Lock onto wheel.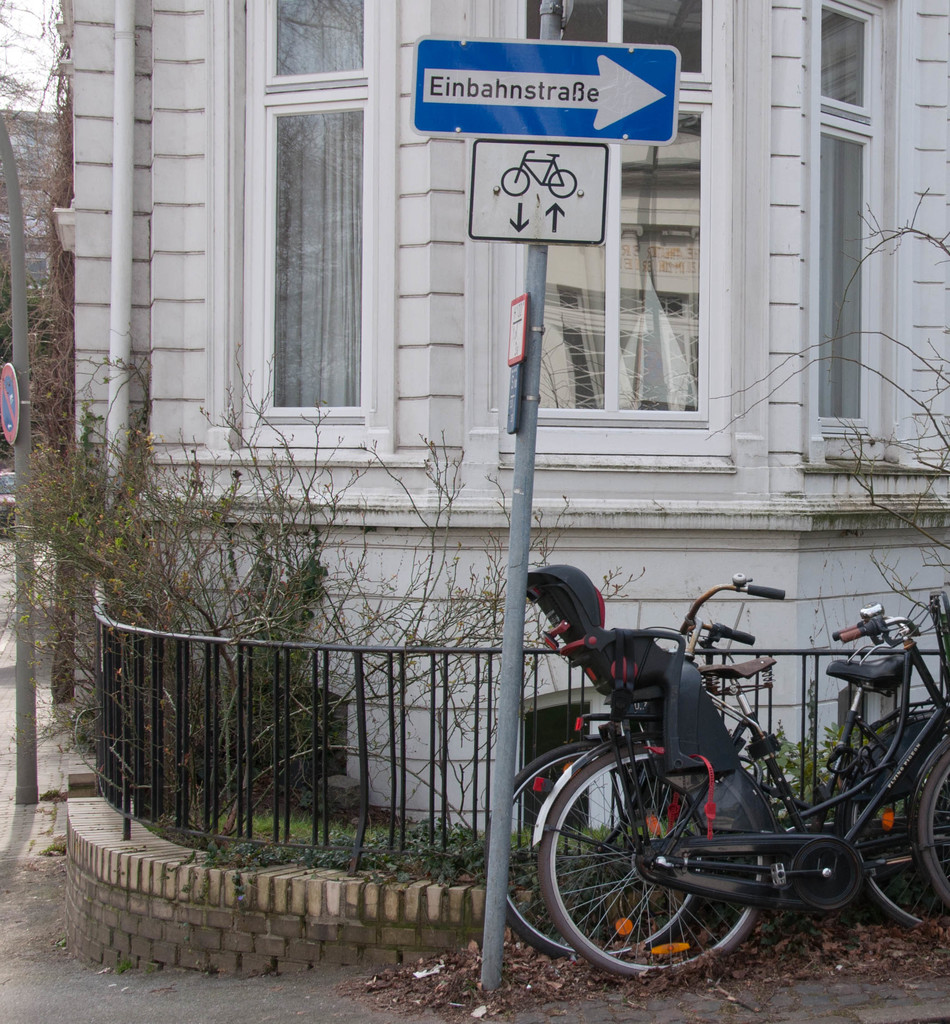
Locked: box(914, 753, 949, 903).
